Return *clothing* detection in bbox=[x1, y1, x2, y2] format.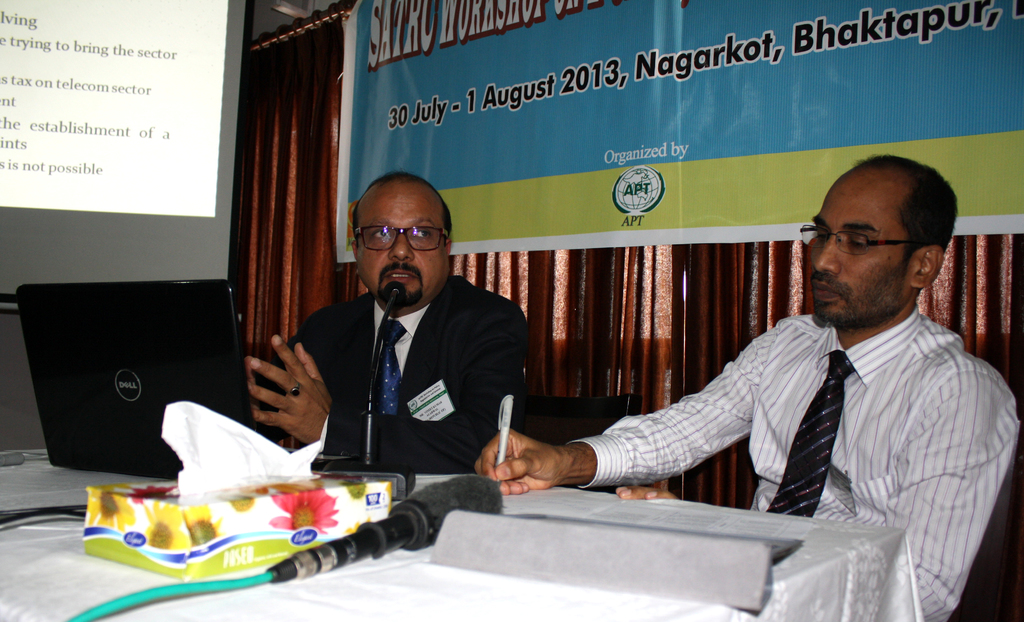
bbox=[285, 277, 536, 473].
